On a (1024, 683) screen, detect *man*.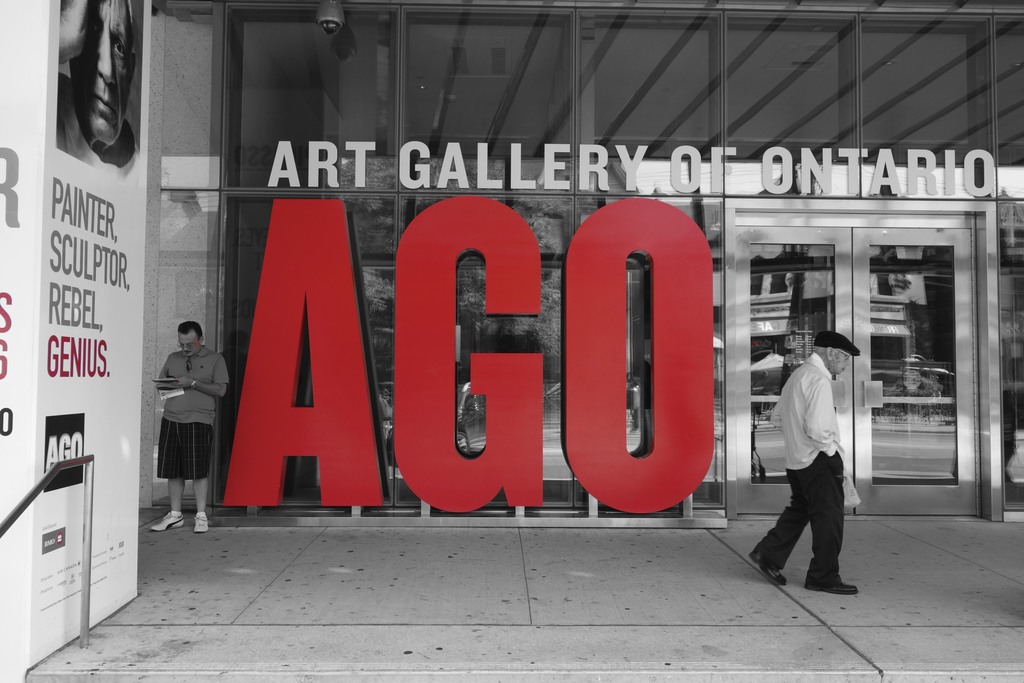
detection(771, 324, 874, 604).
